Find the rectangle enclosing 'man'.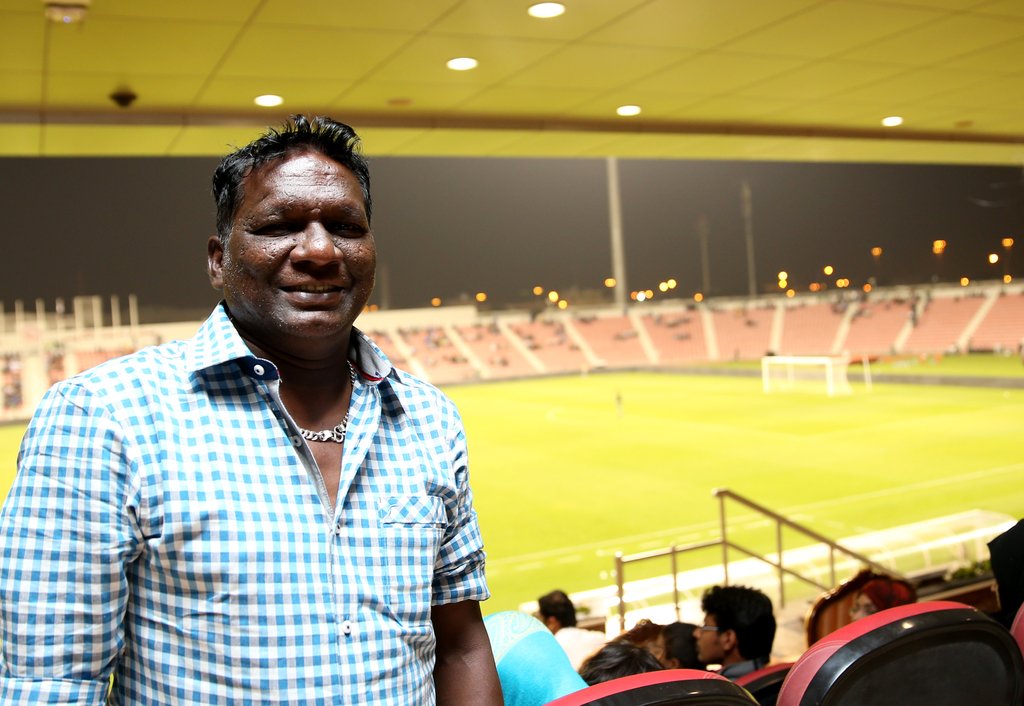
[left=66, top=106, right=518, bottom=675].
